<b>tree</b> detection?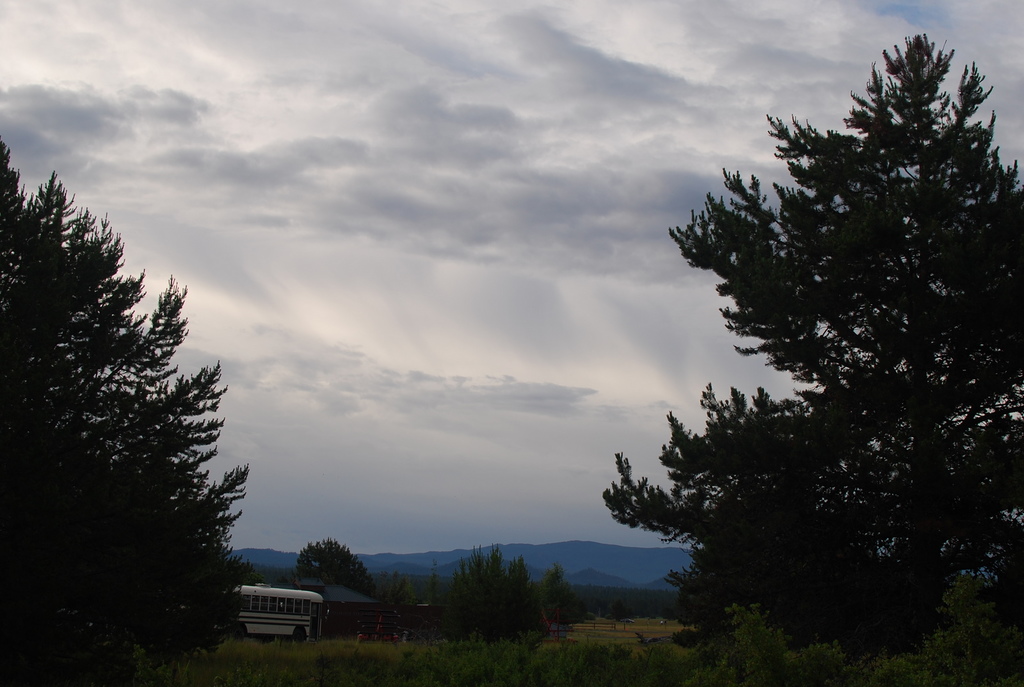
BBox(298, 541, 374, 592)
